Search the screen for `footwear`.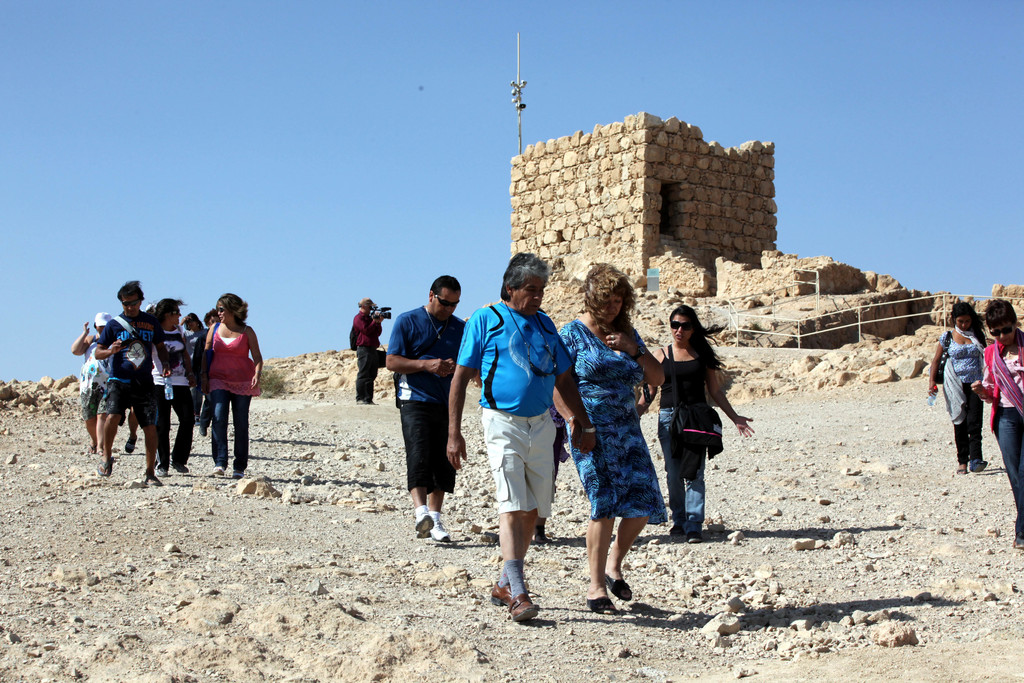
Found at [535, 528, 548, 547].
